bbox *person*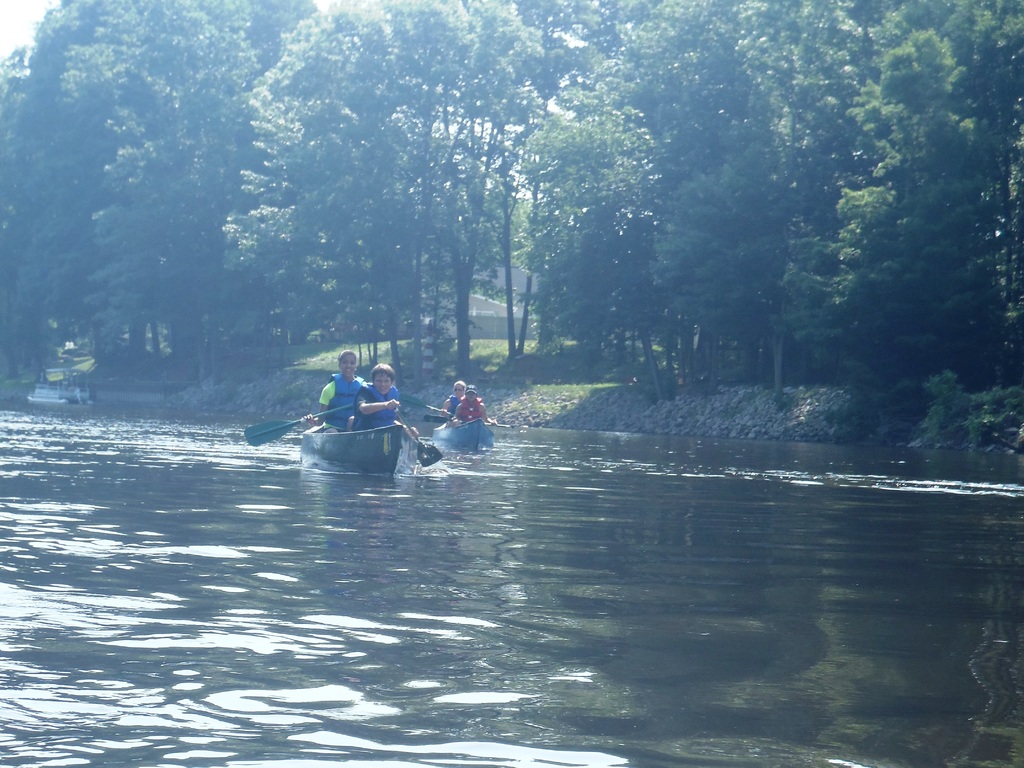
[314,346,372,438]
